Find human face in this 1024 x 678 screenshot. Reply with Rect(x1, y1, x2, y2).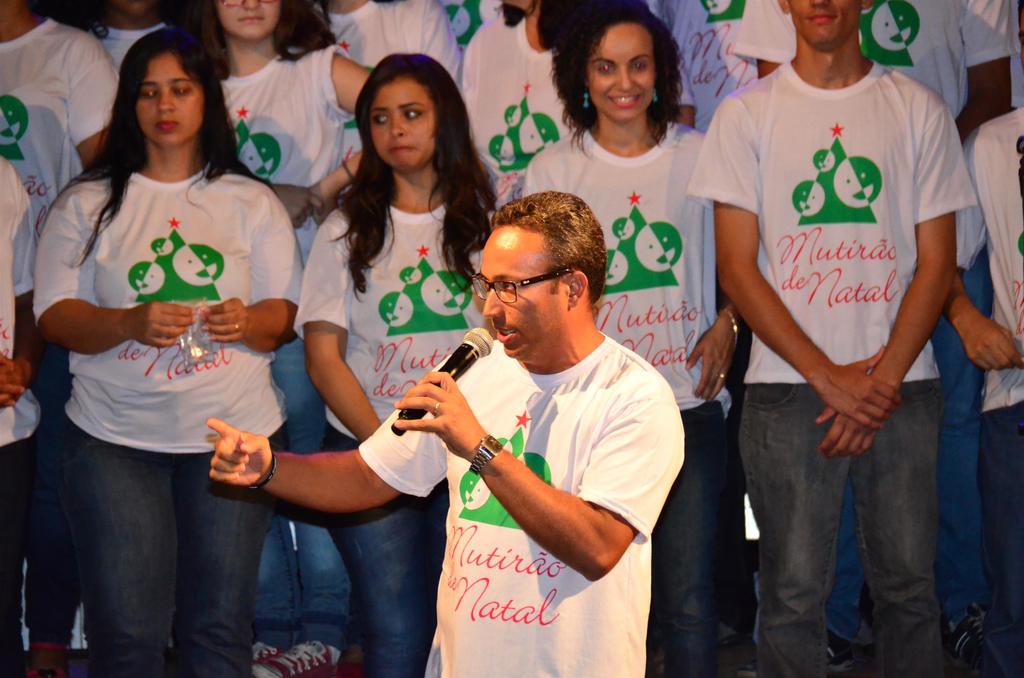
Rect(477, 227, 565, 364).
